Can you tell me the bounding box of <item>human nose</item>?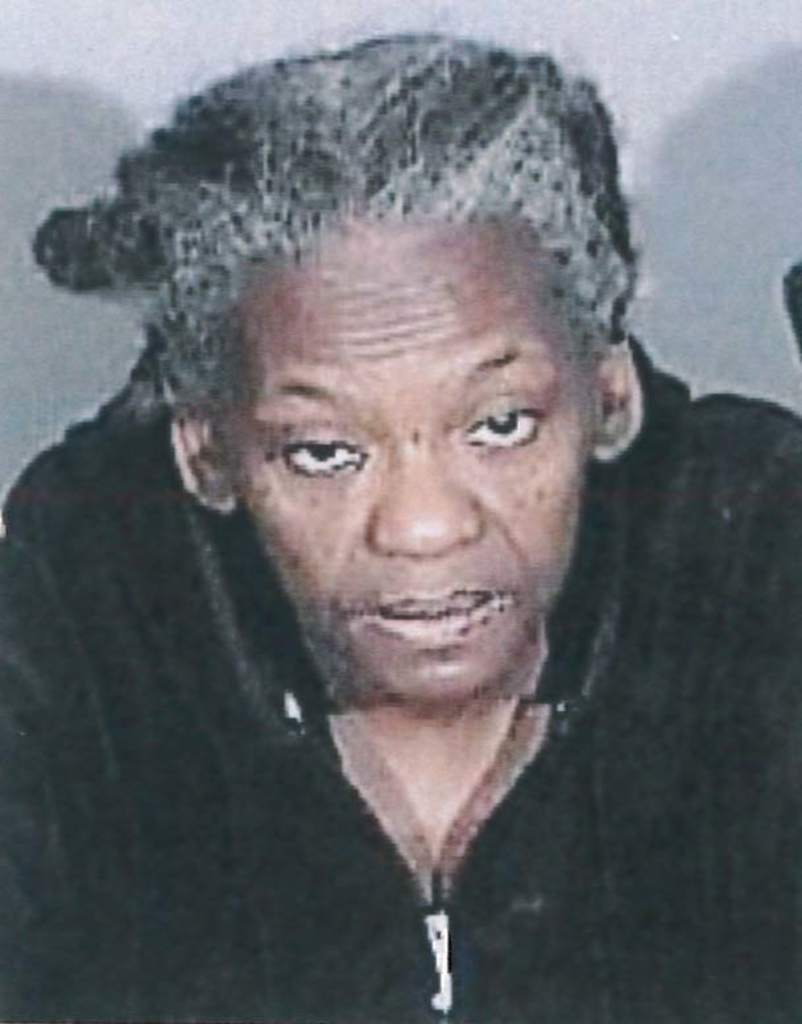
x1=363, y1=443, x2=488, y2=556.
